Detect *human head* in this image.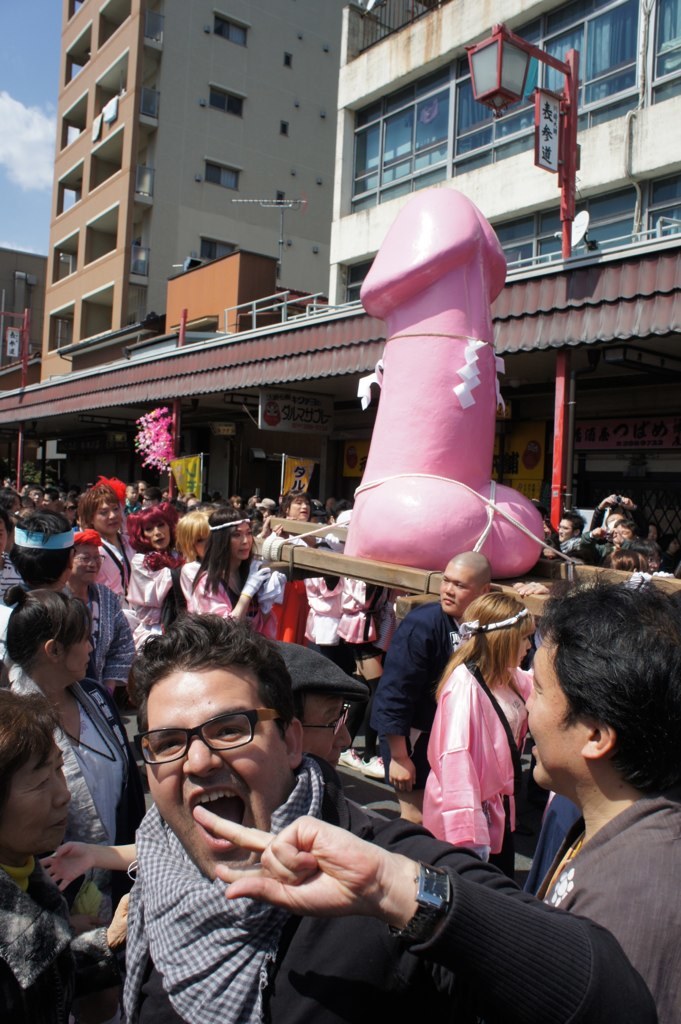
Detection: bbox=(65, 533, 103, 579).
